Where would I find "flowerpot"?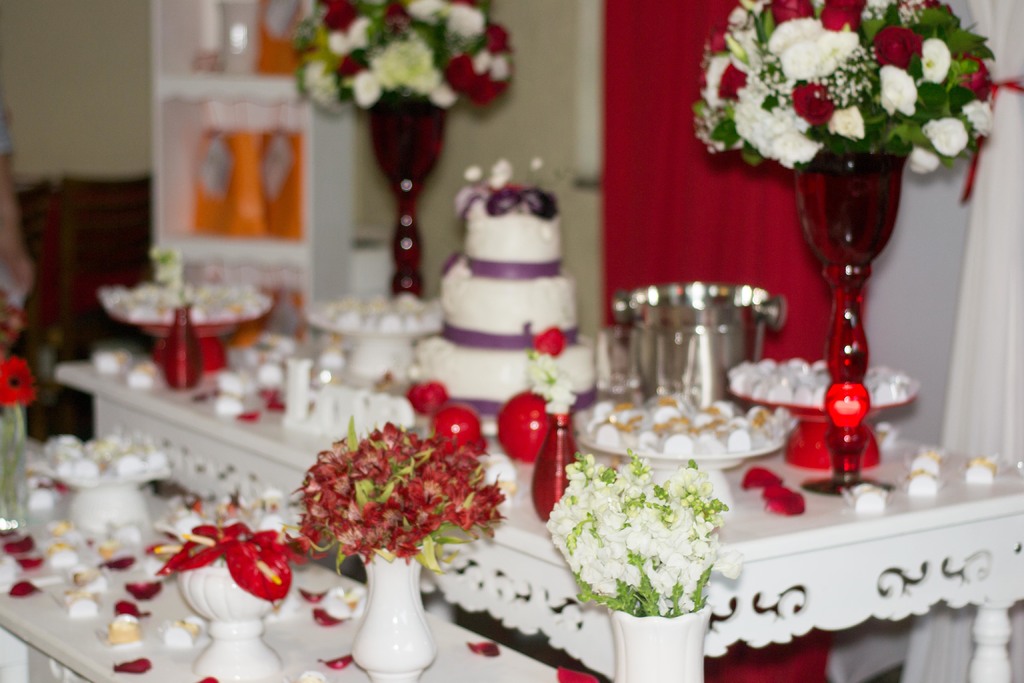
At (170, 572, 292, 629).
